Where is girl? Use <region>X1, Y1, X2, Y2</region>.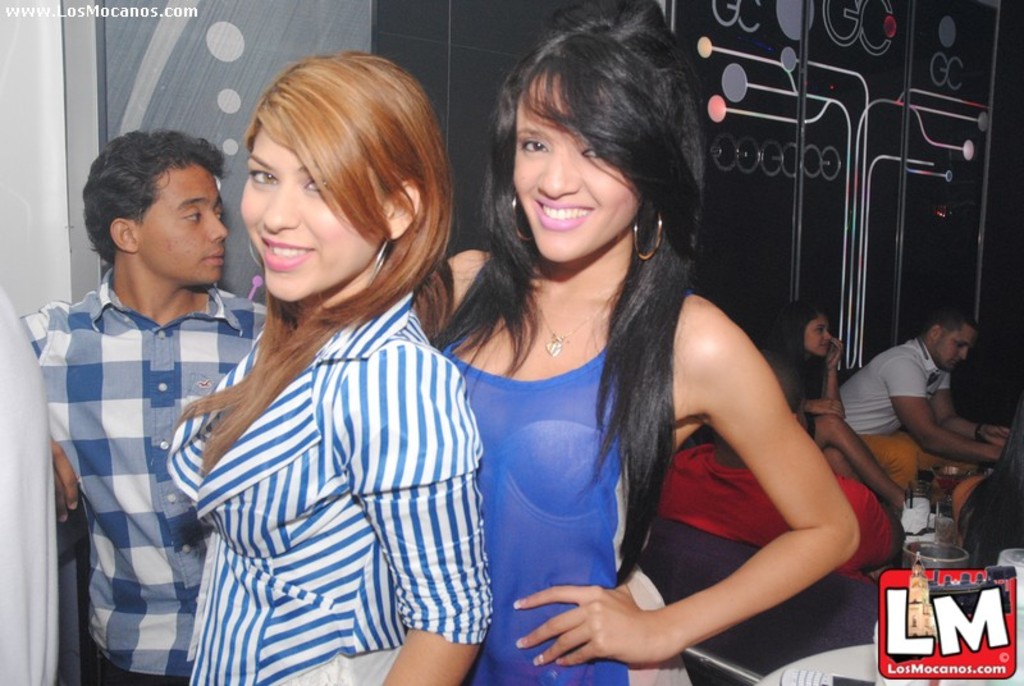
<region>417, 9, 872, 685</region>.
